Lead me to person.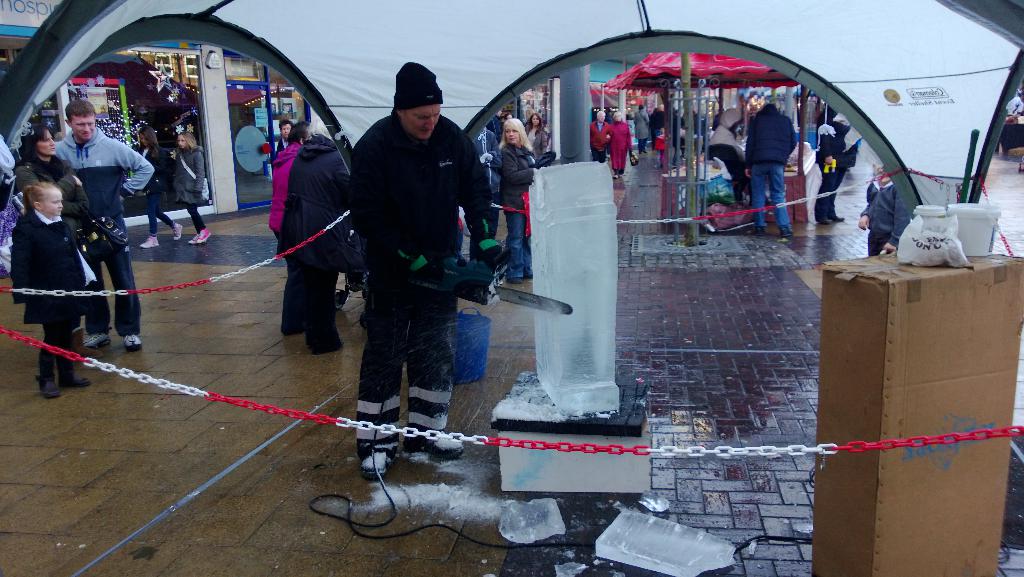
Lead to <region>635, 105, 650, 156</region>.
